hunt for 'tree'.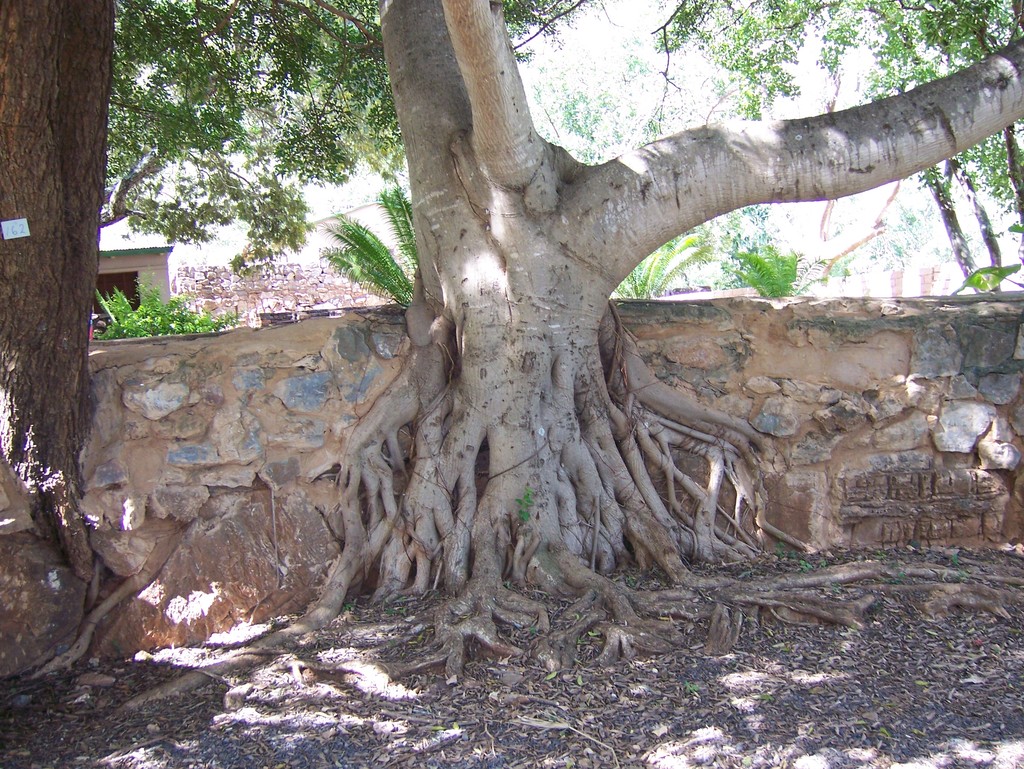
Hunted down at <bbox>0, 0, 127, 575</bbox>.
